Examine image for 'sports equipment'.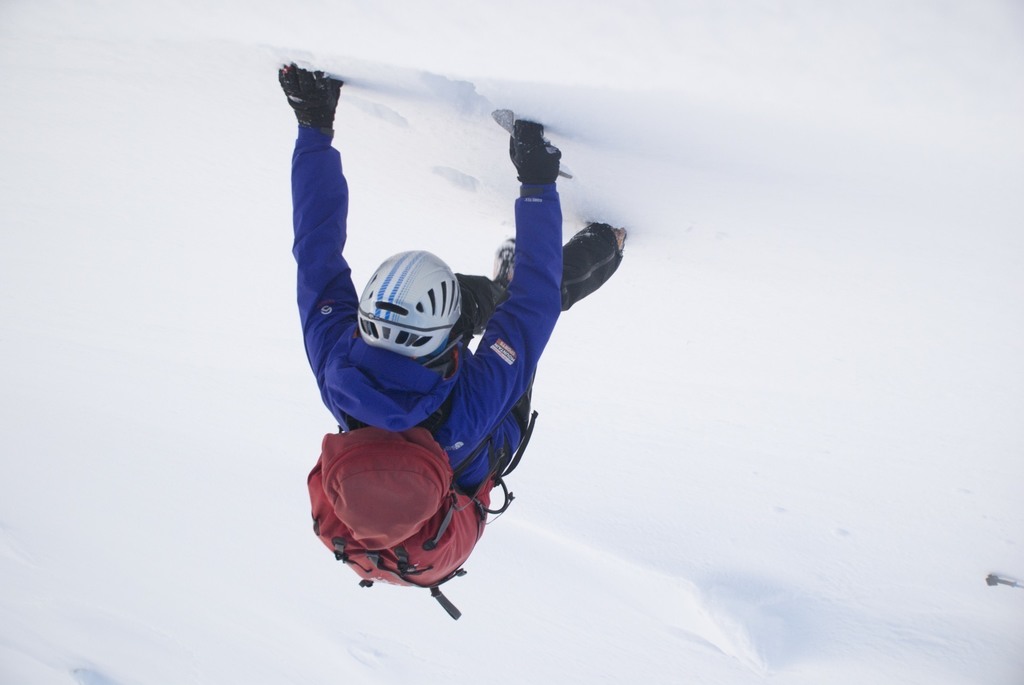
Examination result: crop(506, 121, 561, 184).
